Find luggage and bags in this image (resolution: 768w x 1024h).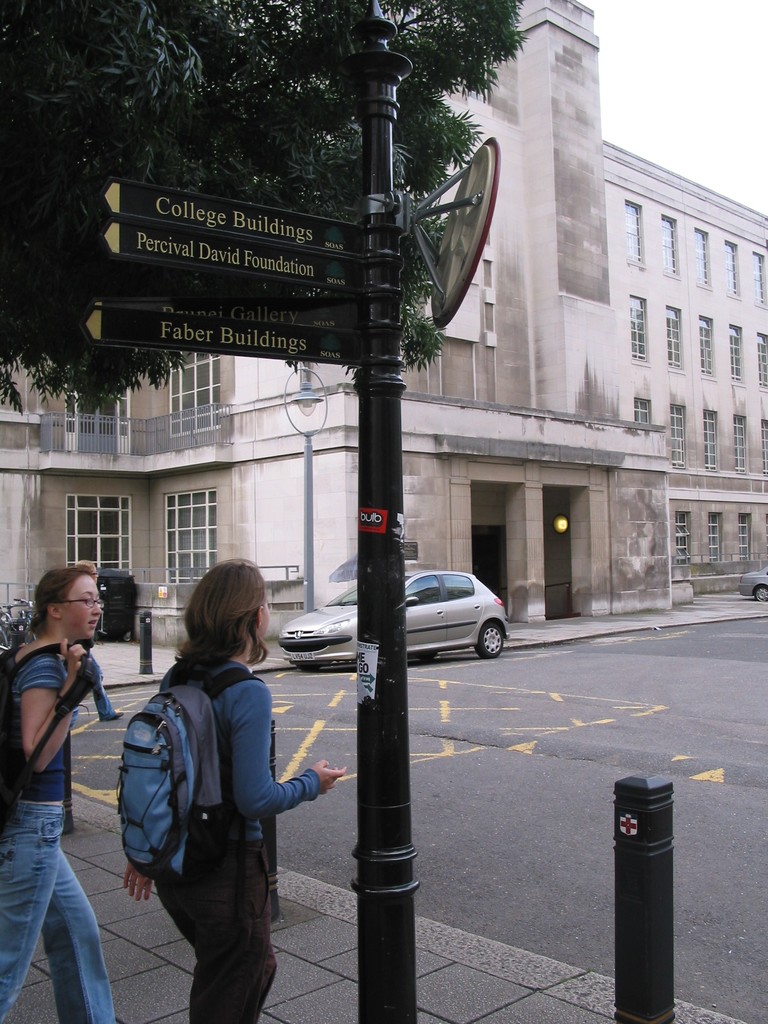
109 658 259 890.
